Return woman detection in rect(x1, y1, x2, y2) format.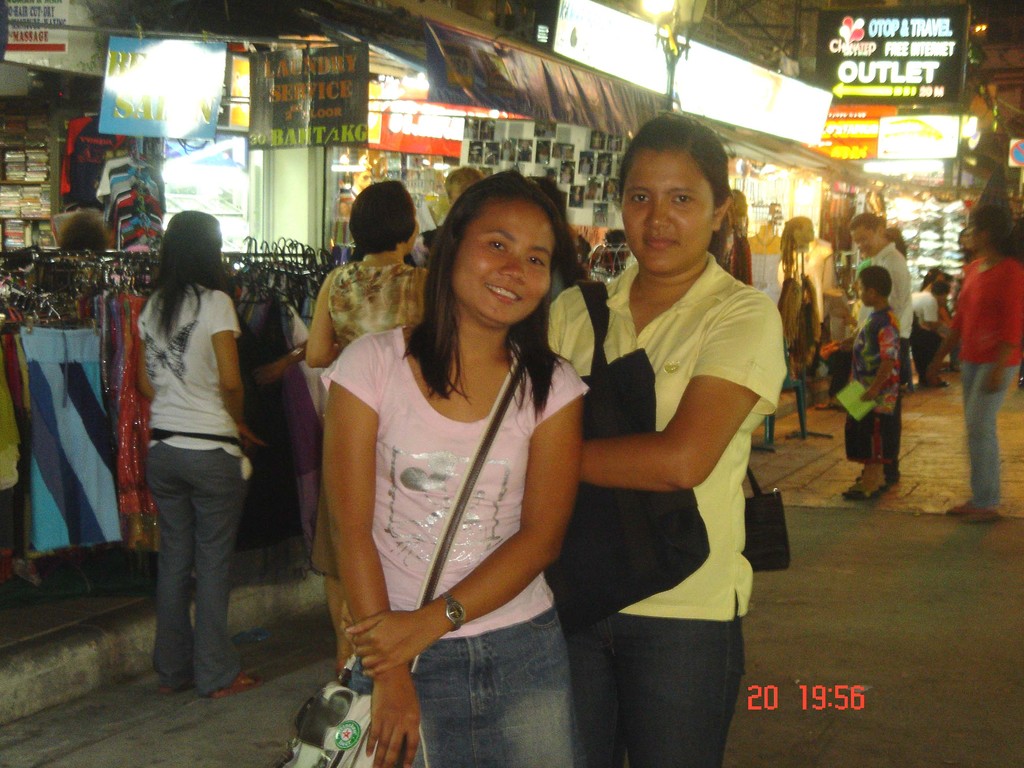
rect(138, 209, 264, 706).
